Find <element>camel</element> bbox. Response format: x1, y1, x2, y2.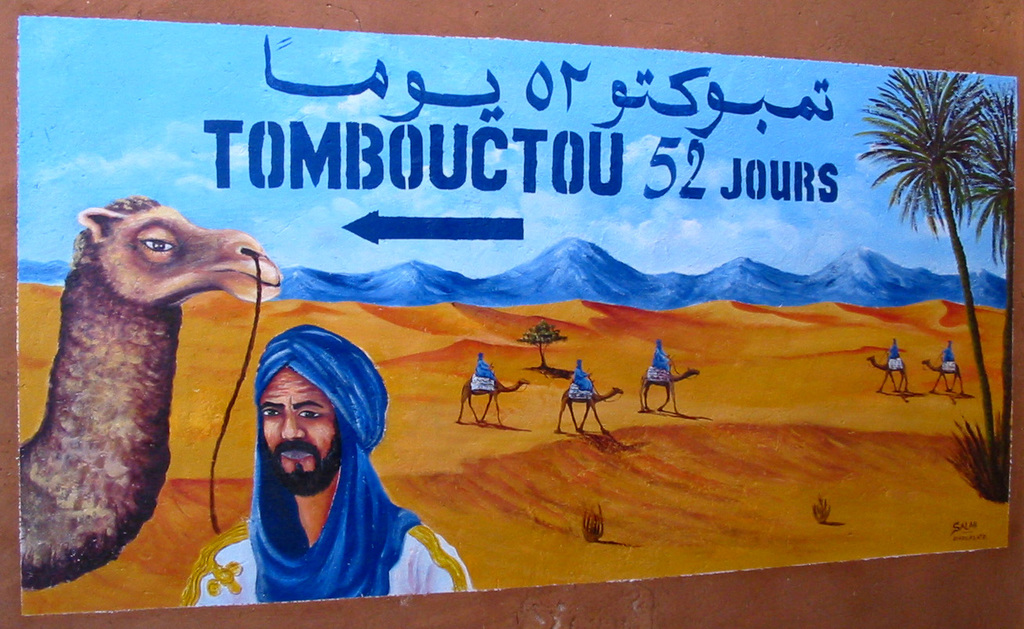
636, 372, 703, 412.
